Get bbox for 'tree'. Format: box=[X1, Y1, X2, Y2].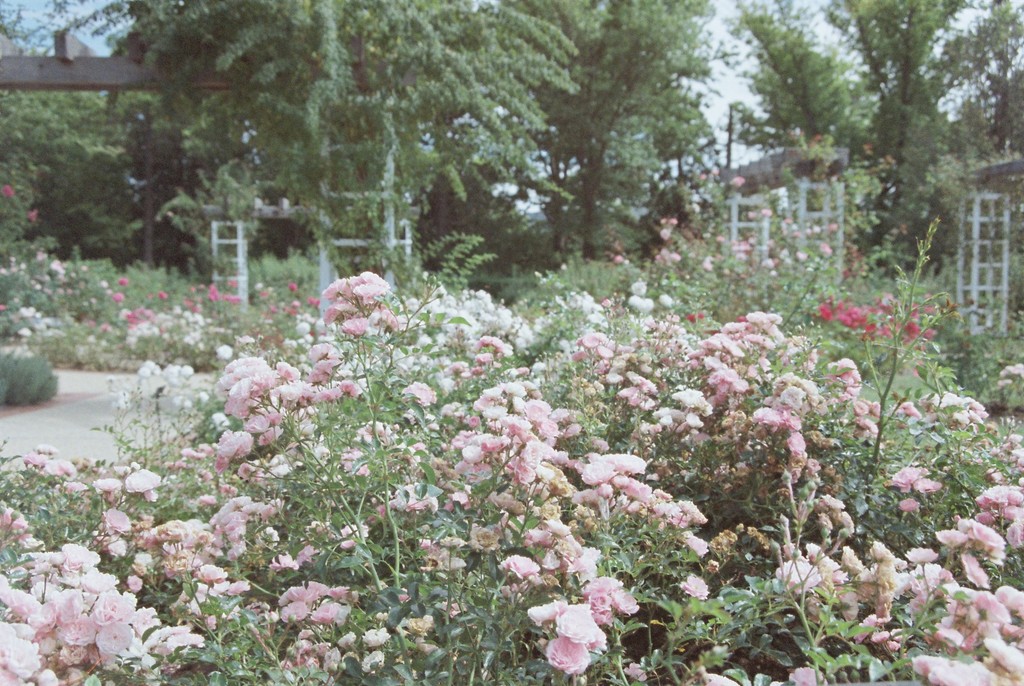
box=[712, 0, 910, 240].
